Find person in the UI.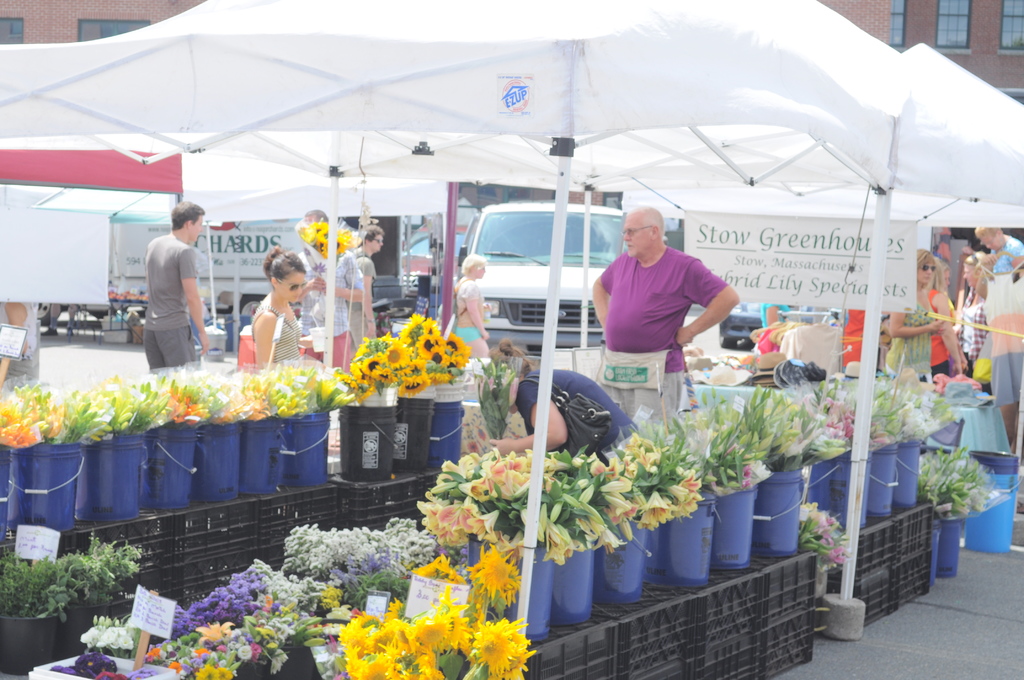
UI element at bbox=(349, 223, 383, 350).
